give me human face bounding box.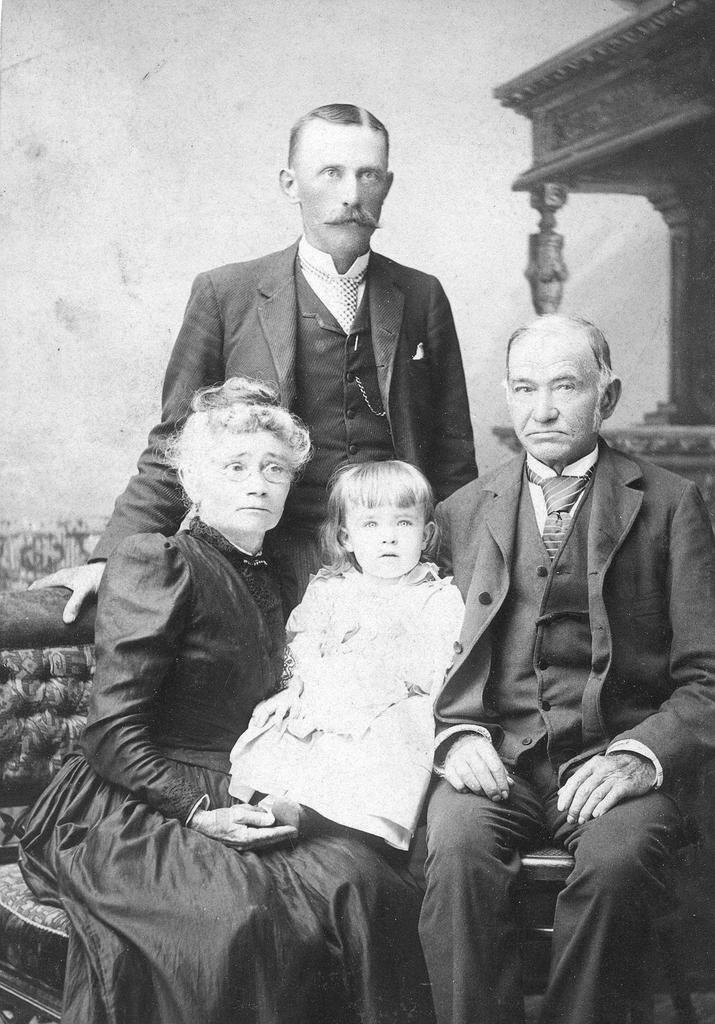
[left=353, top=503, right=425, bottom=571].
